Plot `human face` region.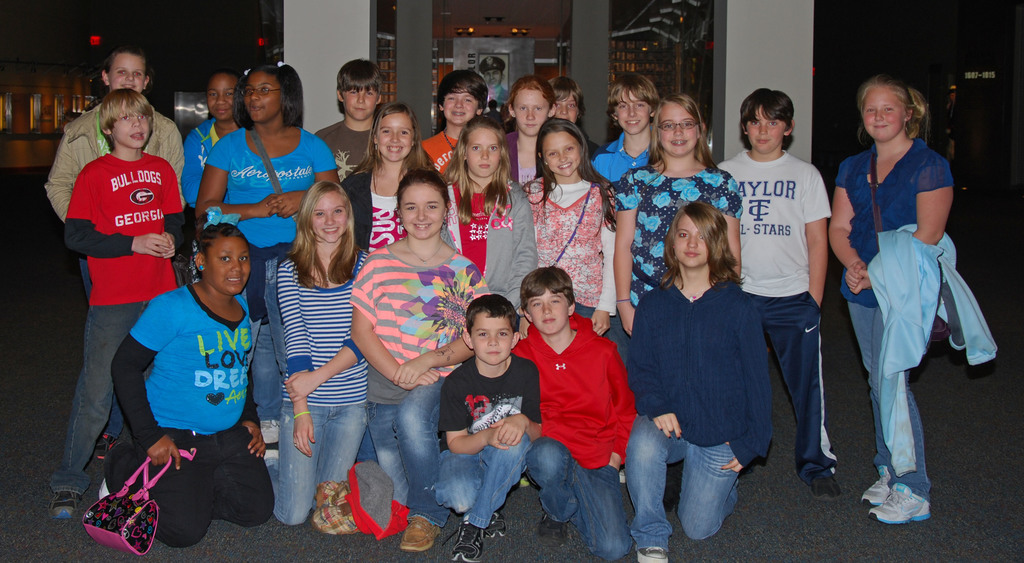
Plotted at 746:106:783:151.
